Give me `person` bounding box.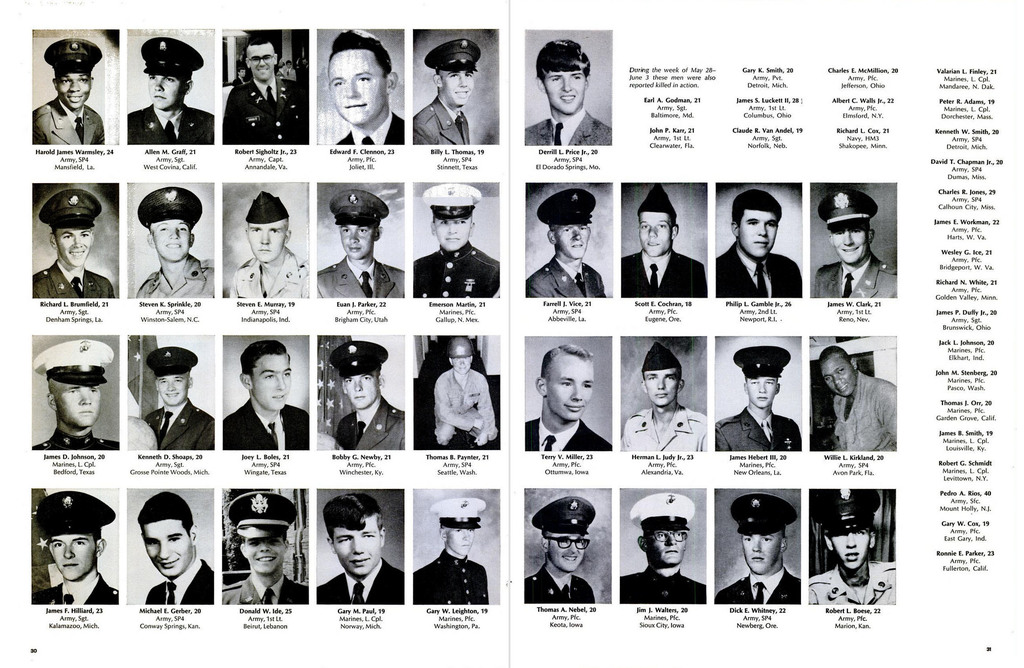
box(314, 187, 408, 298).
